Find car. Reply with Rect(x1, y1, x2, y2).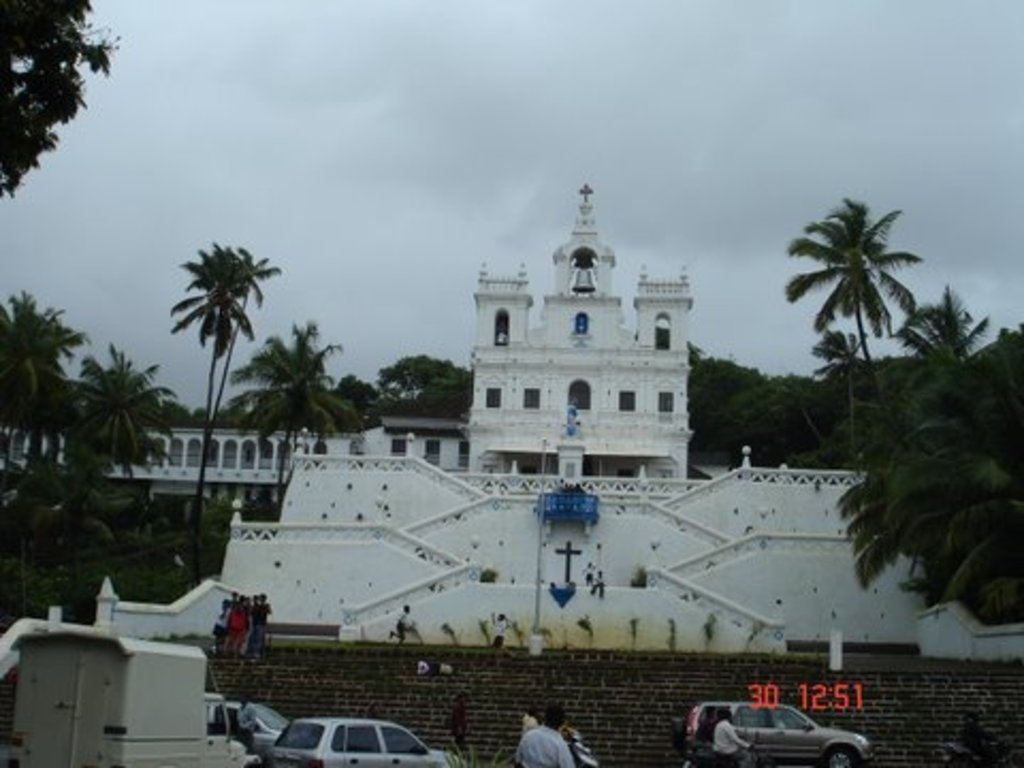
Rect(213, 698, 286, 766).
